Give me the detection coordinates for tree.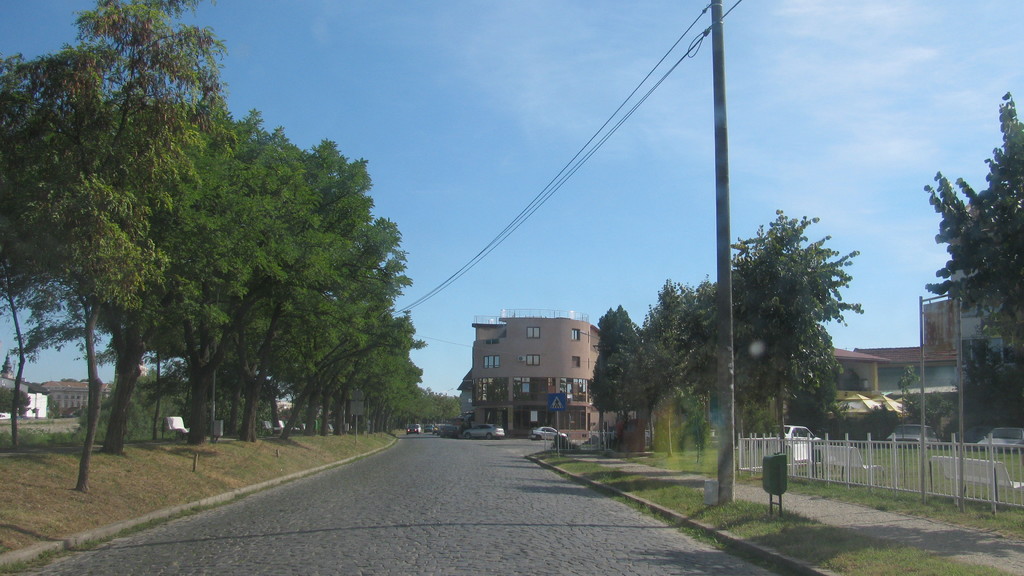
bbox(731, 190, 868, 455).
